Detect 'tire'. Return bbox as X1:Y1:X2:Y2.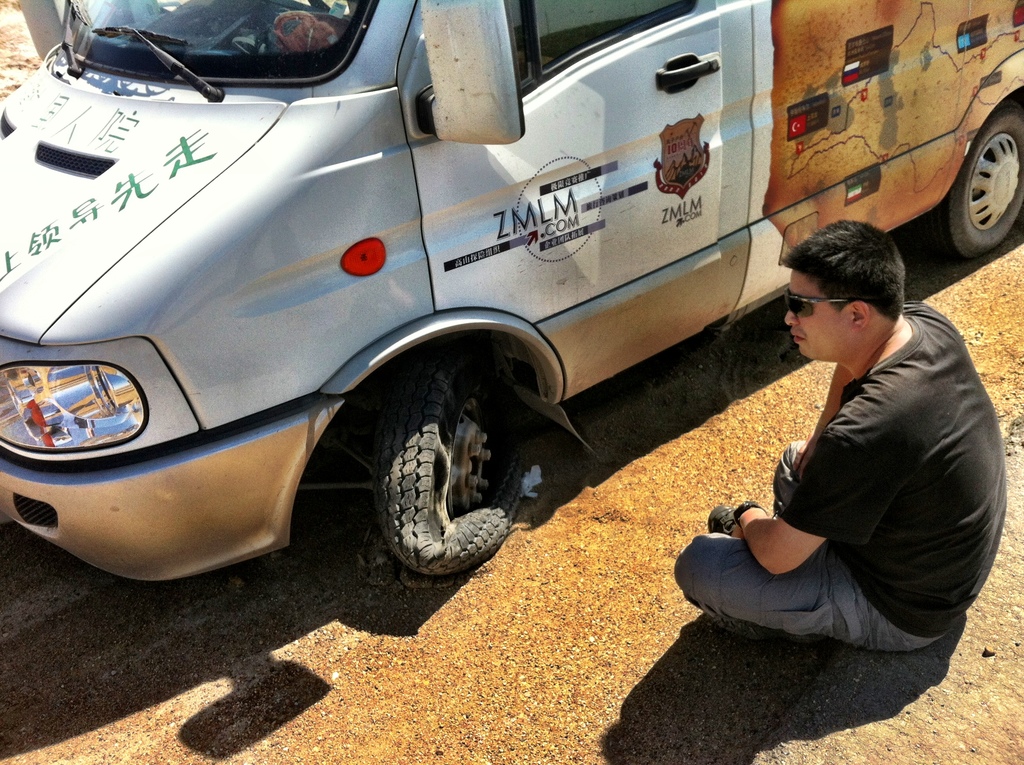
332:347:575:597.
